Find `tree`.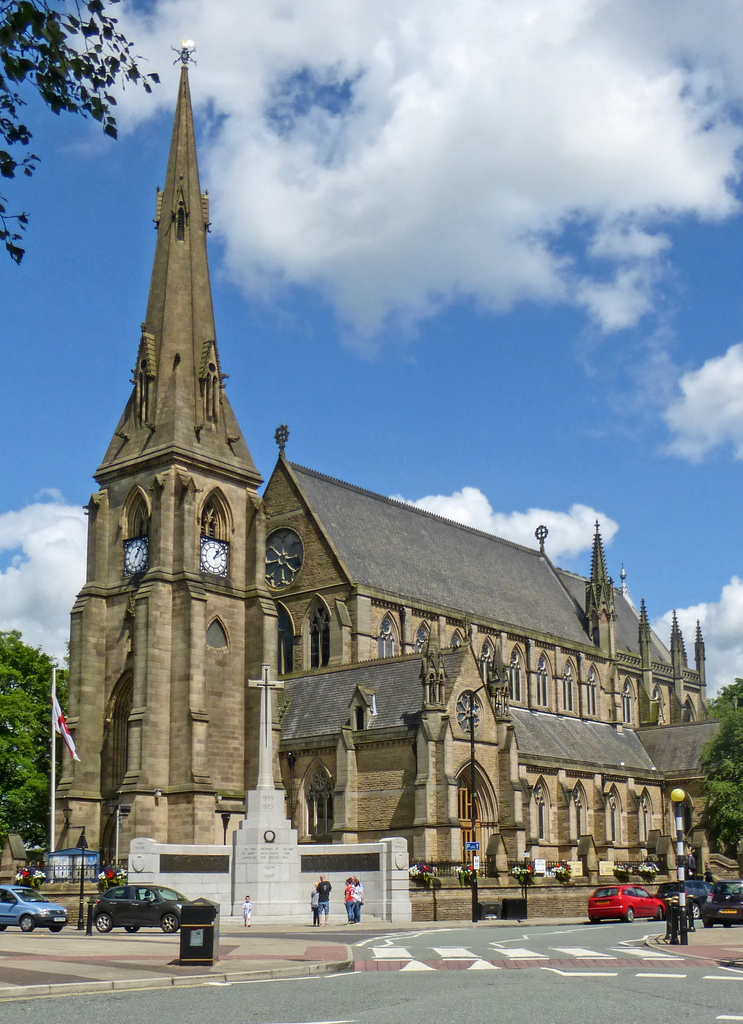
<box>0,628,70,852</box>.
